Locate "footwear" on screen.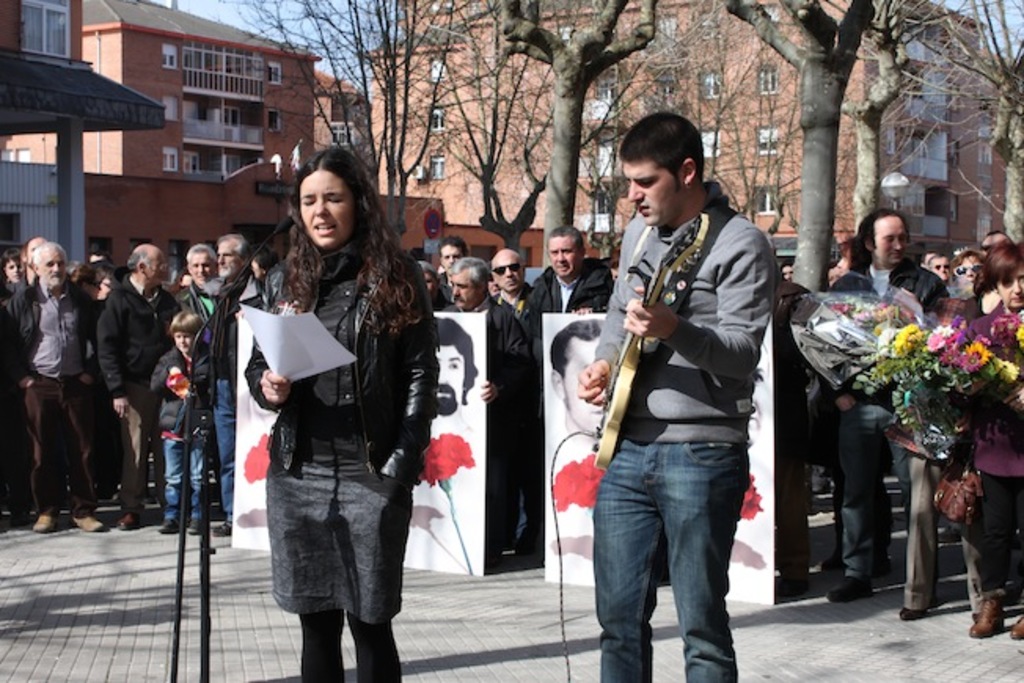
On screen at left=214, top=524, right=234, bottom=537.
